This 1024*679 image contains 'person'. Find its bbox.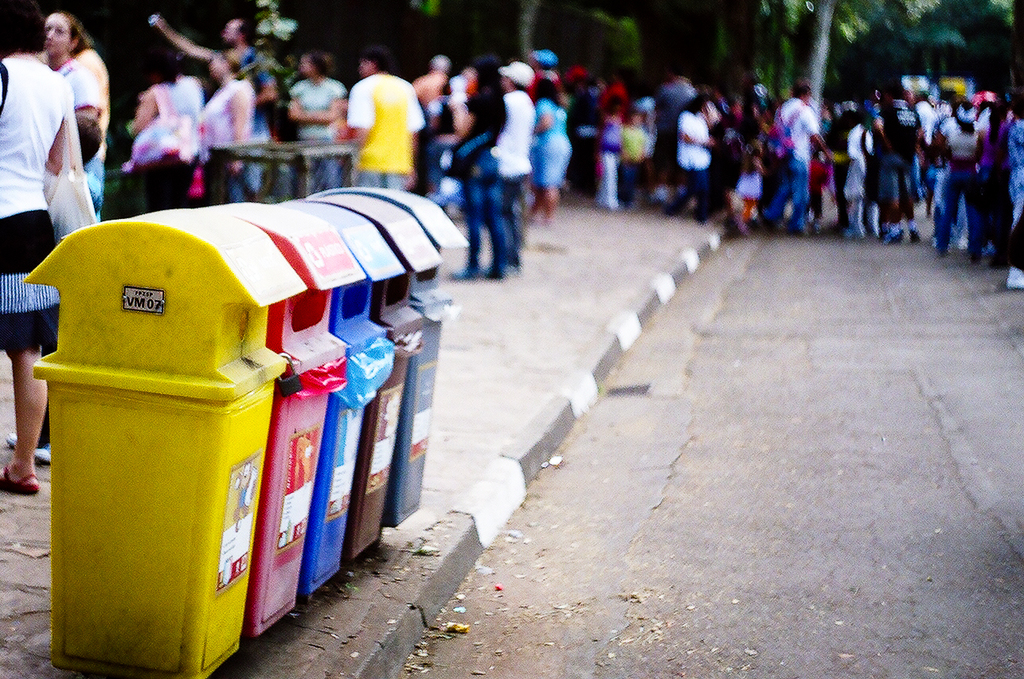
detection(0, 0, 72, 495).
